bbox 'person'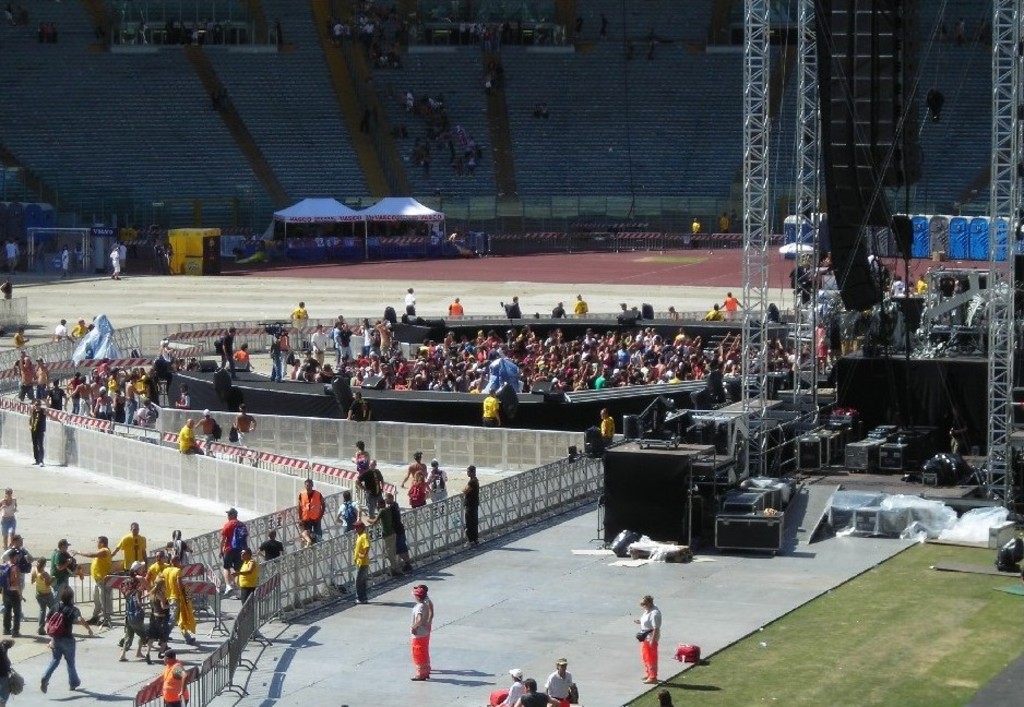
60:237:71:278
